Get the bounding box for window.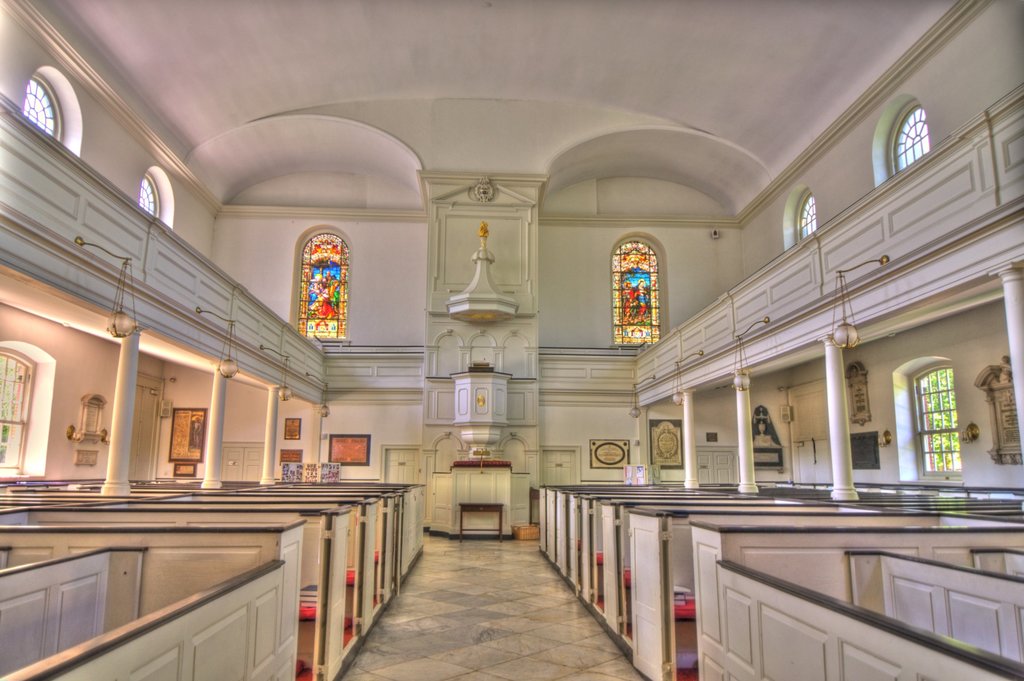
BBox(21, 69, 84, 157).
